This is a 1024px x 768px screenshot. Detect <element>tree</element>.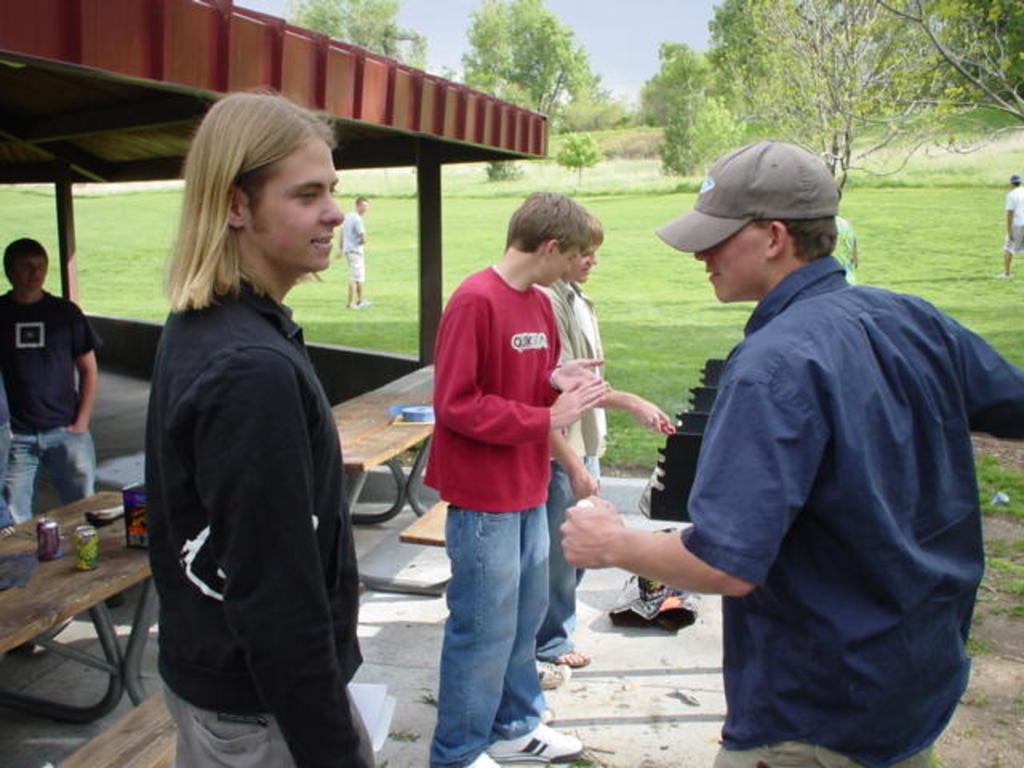
(294, 0, 426, 69).
